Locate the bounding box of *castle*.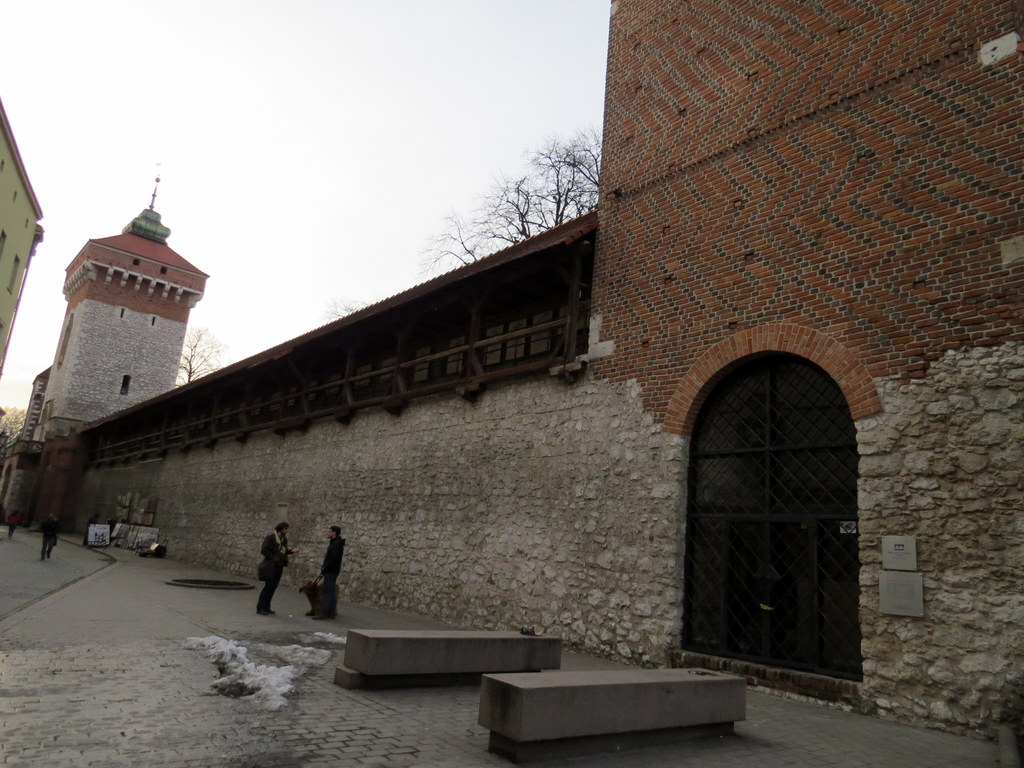
Bounding box: {"left": 0, "top": 0, "right": 1023, "bottom": 751}.
